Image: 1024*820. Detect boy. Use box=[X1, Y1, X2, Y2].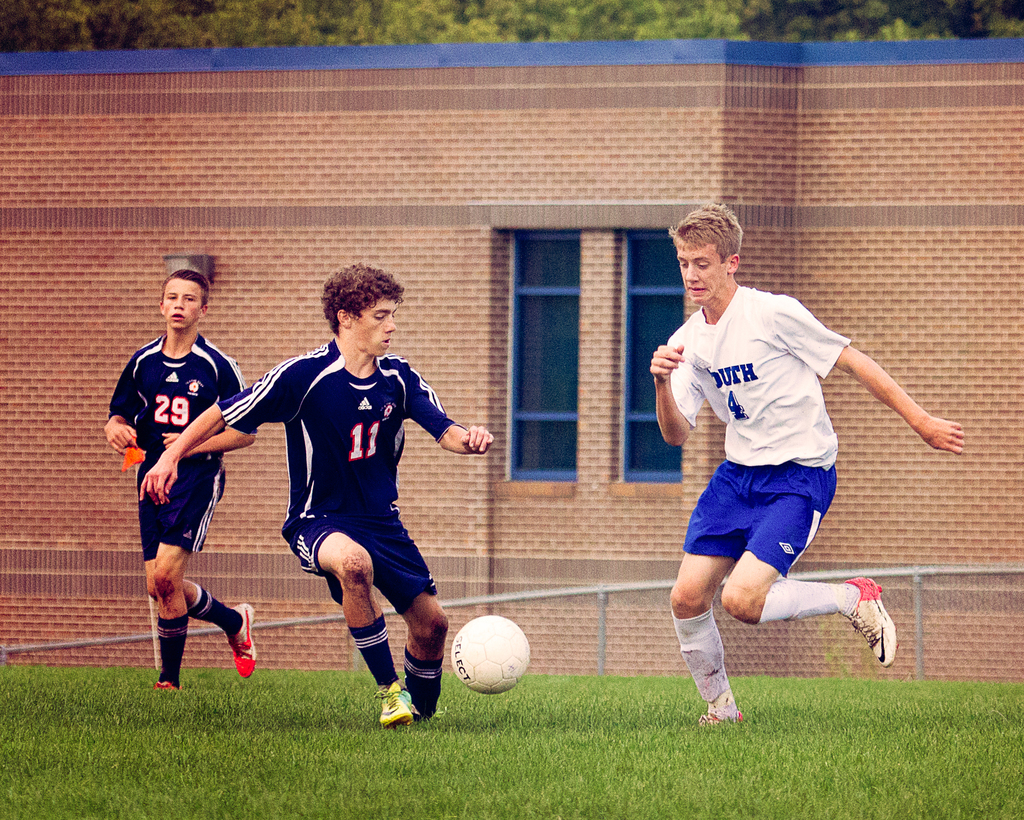
box=[107, 270, 255, 689].
